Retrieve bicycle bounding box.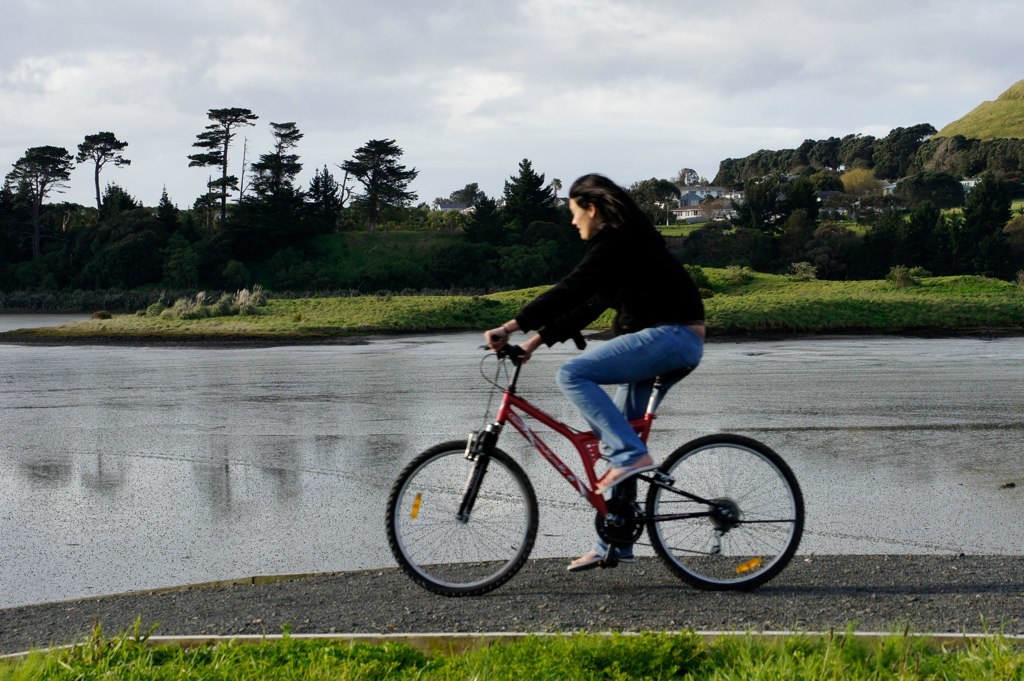
Bounding box: x1=388 y1=307 x2=819 y2=601.
